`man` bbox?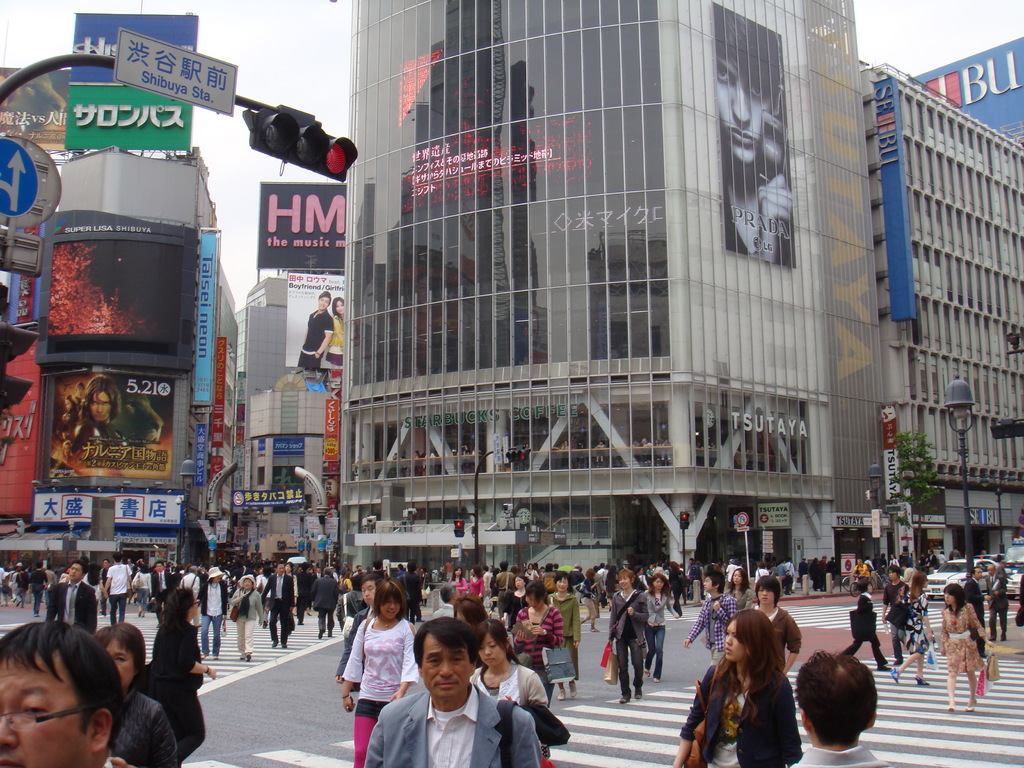
380 633 534 765
